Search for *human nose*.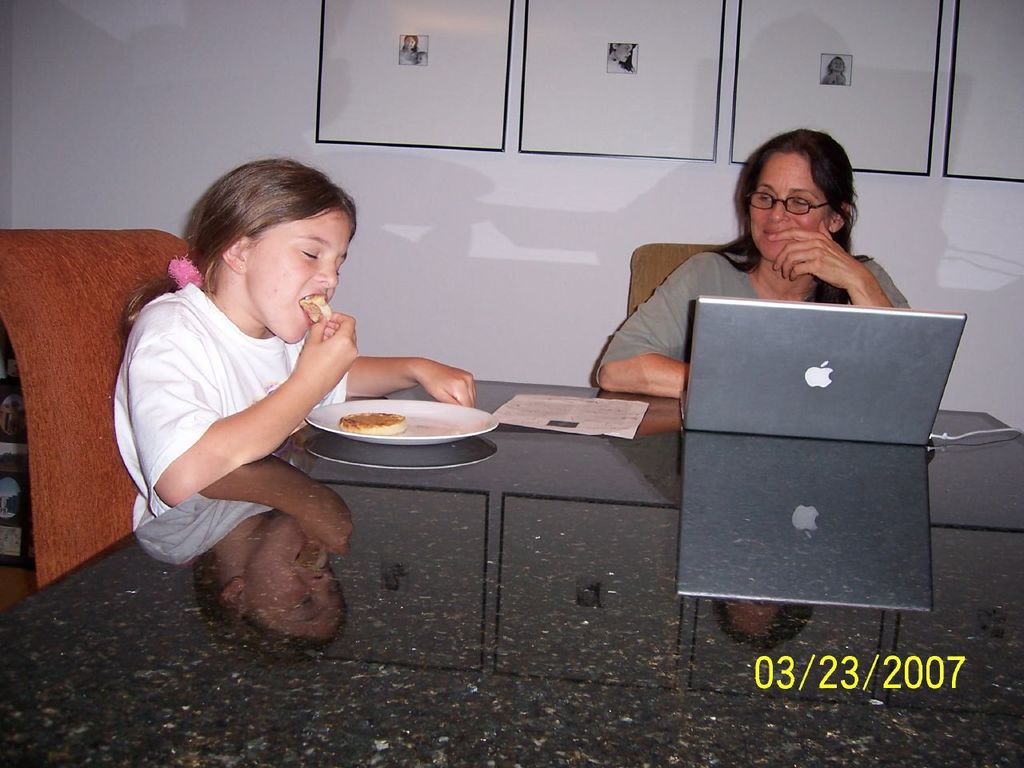
Found at [x1=314, y1=258, x2=338, y2=288].
